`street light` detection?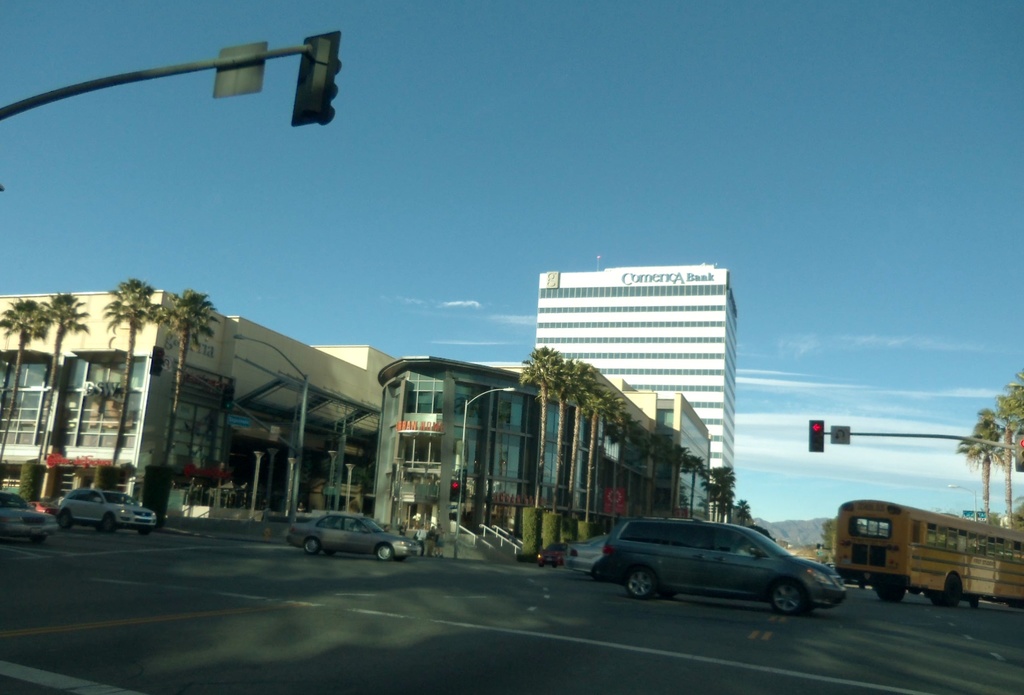
[x1=455, y1=386, x2=518, y2=561]
